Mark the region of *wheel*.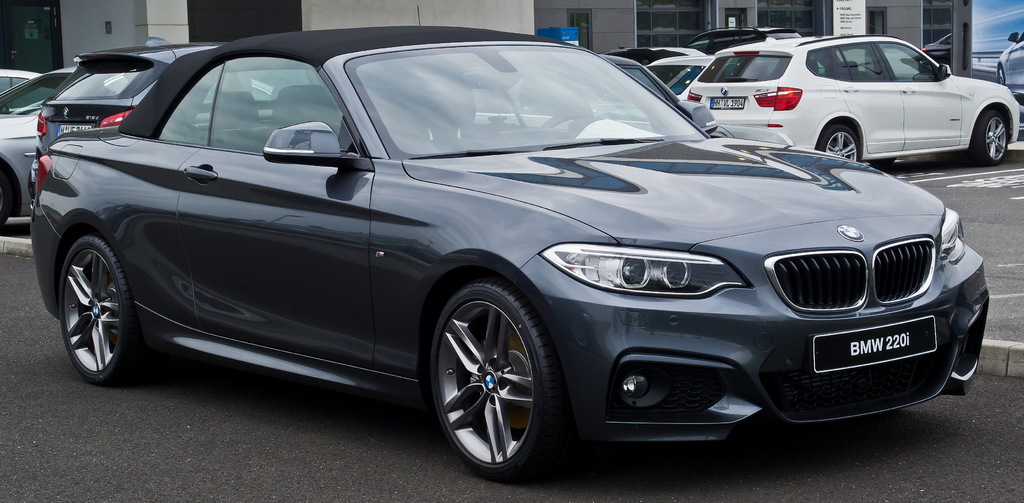
Region: 817:128:859:166.
